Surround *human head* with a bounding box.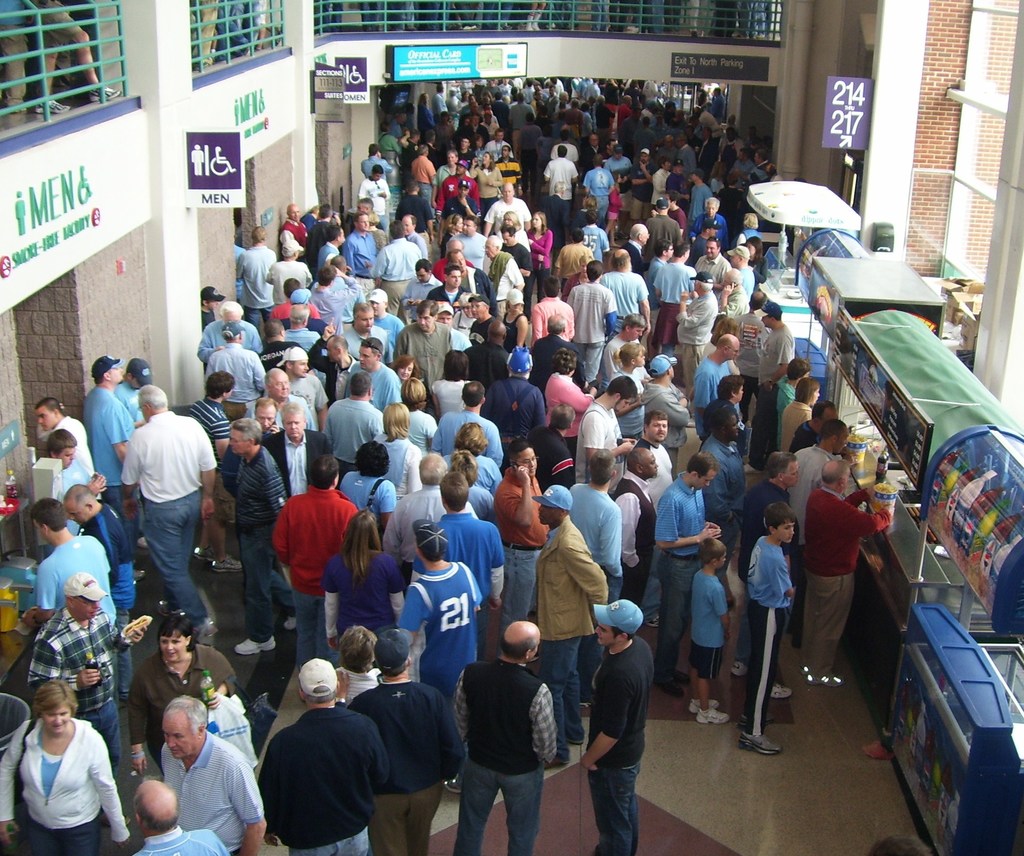
region(387, 215, 401, 241).
